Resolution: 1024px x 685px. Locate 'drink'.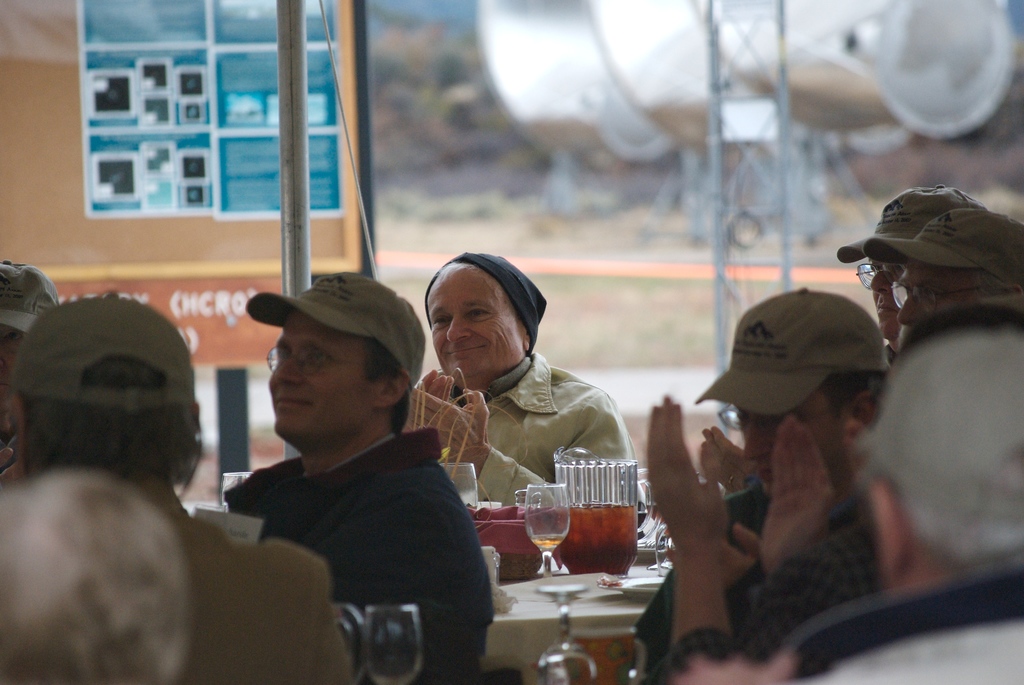
x1=555 y1=502 x2=636 y2=576.
